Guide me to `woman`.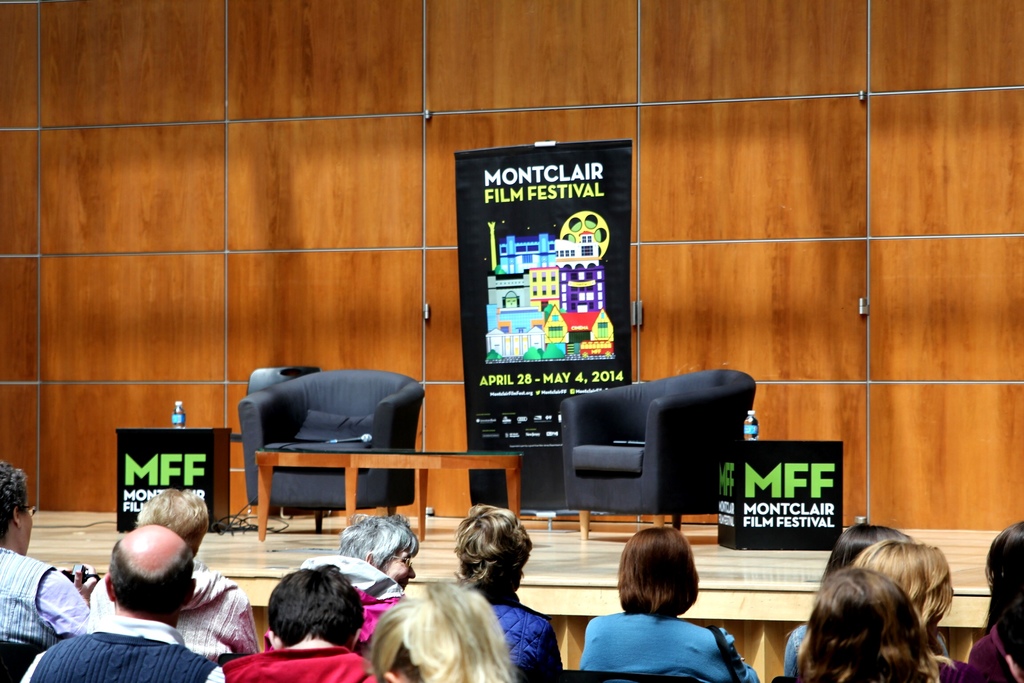
Guidance: BBox(580, 529, 760, 682).
